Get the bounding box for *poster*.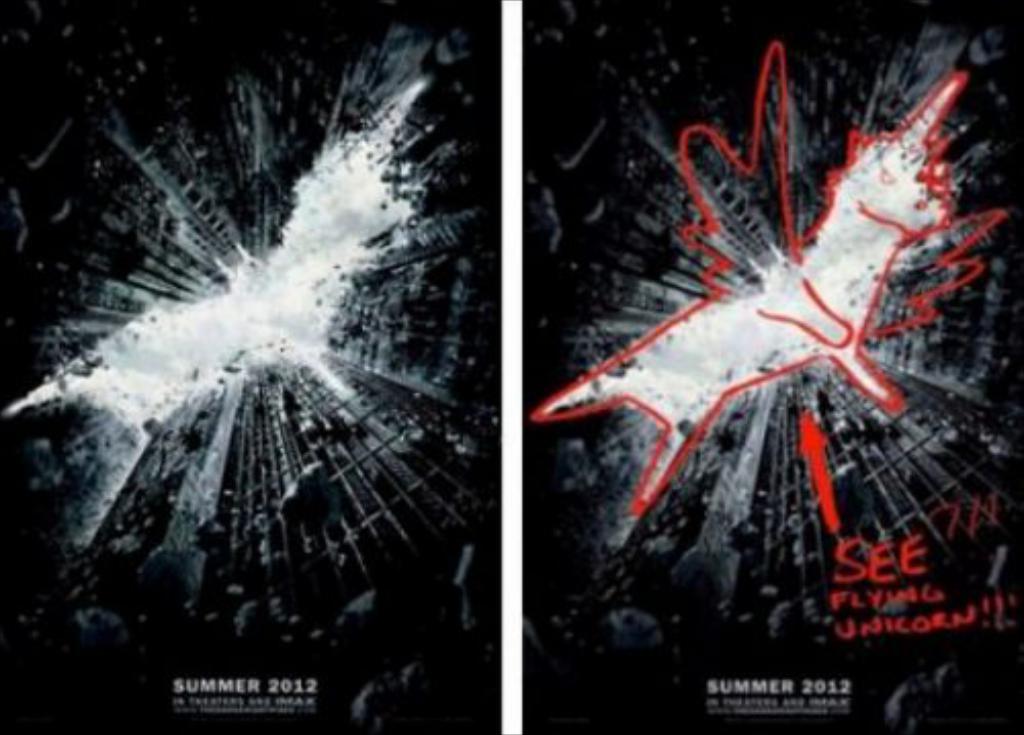
520/0/1022/733.
